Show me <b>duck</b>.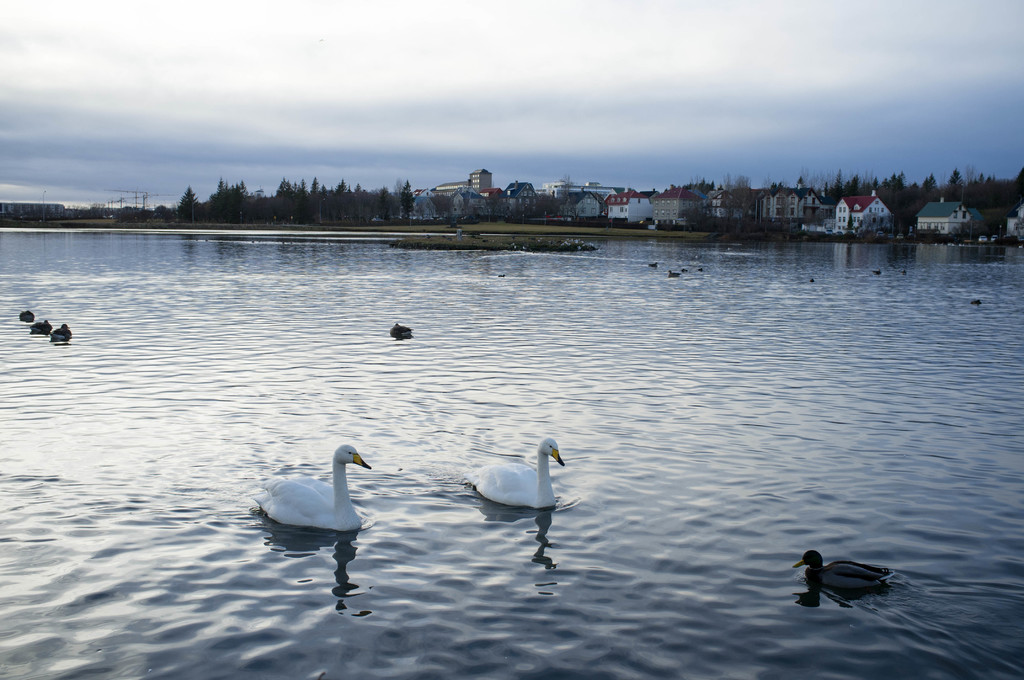
<b>duck</b> is here: region(794, 551, 899, 585).
